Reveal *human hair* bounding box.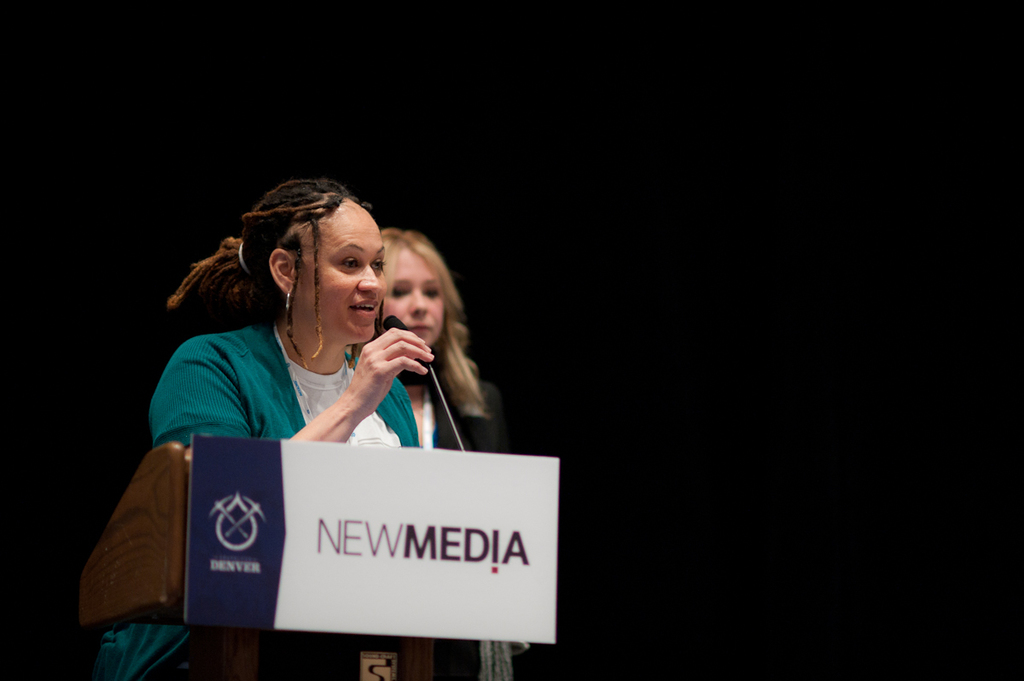
Revealed: 385/229/482/418.
